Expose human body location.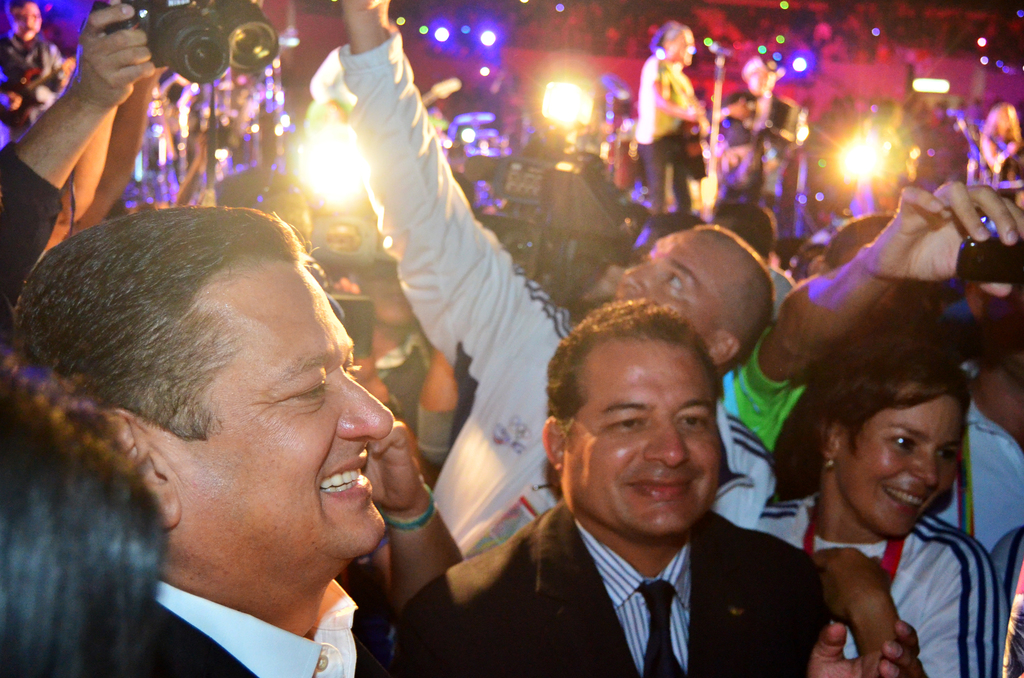
Exposed at detection(970, 143, 1023, 203).
